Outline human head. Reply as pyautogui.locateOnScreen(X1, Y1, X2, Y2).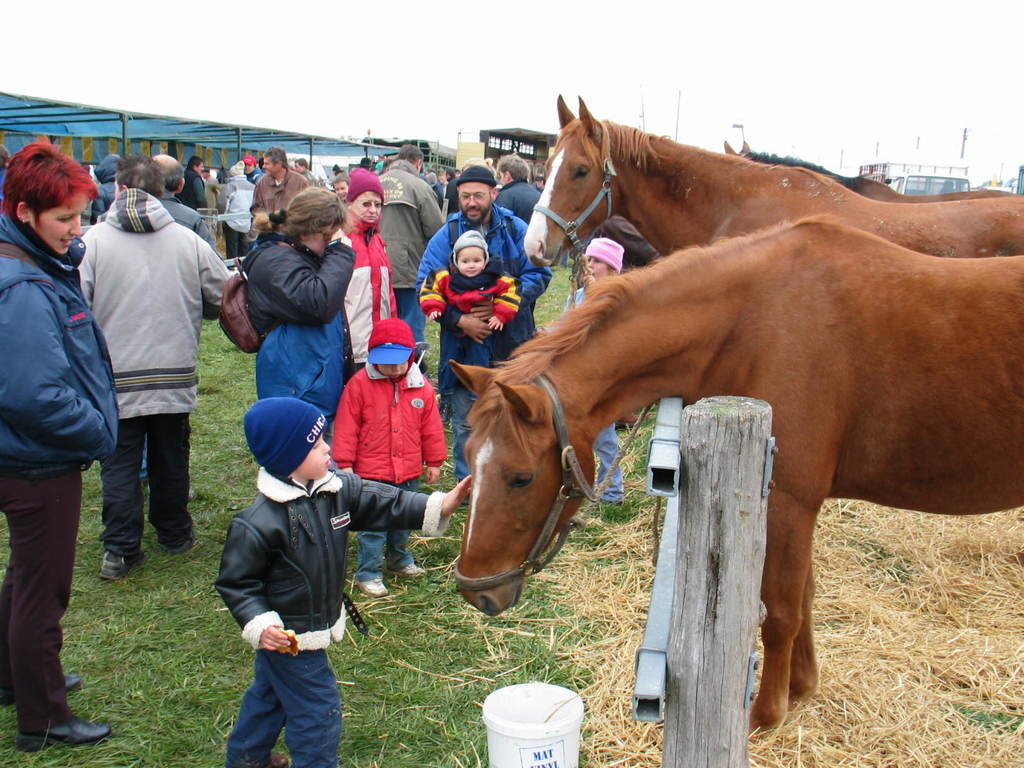
pyautogui.locateOnScreen(372, 319, 415, 381).
